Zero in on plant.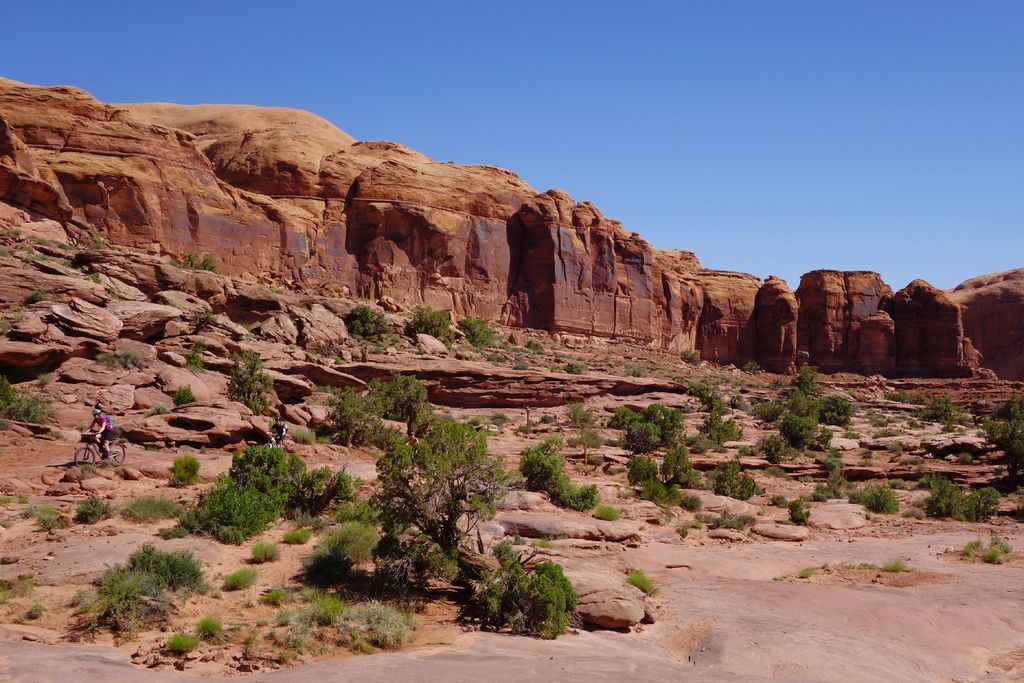
Zeroed in: l=504, t=352, r=534, b=372.
